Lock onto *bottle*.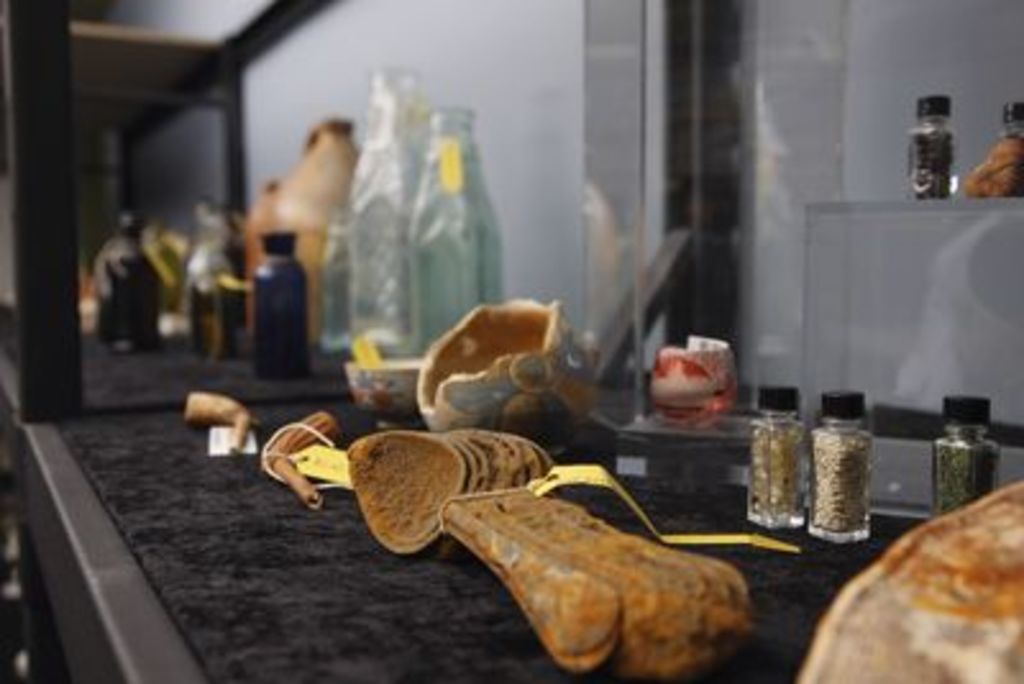
Locked: <box>251,228,305,382</box>.
